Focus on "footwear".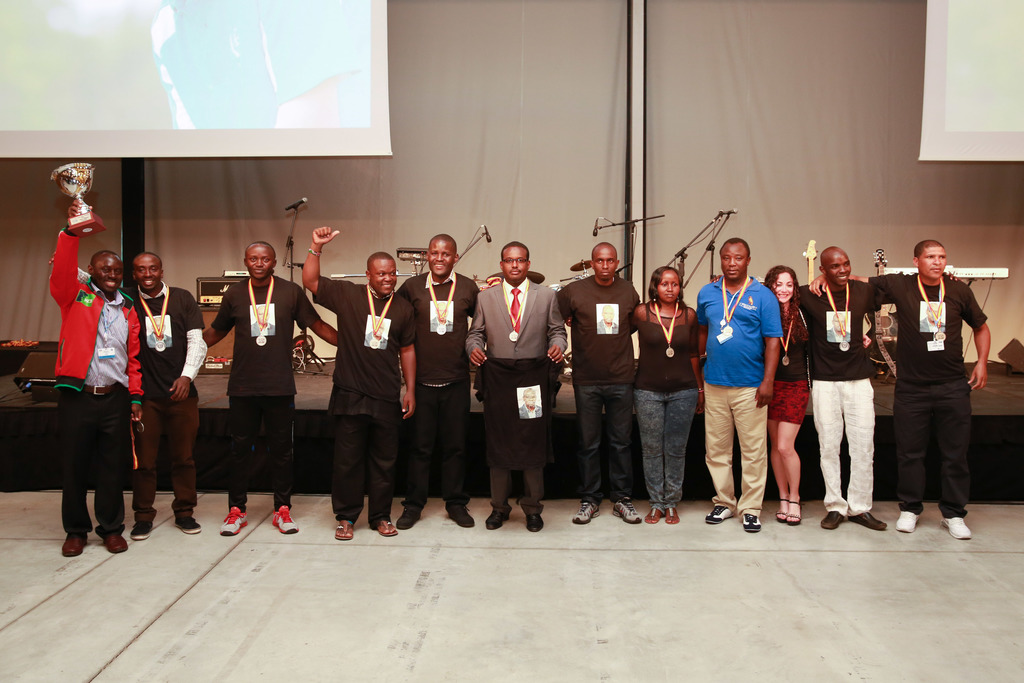
Focused at [527,518,543,533].
